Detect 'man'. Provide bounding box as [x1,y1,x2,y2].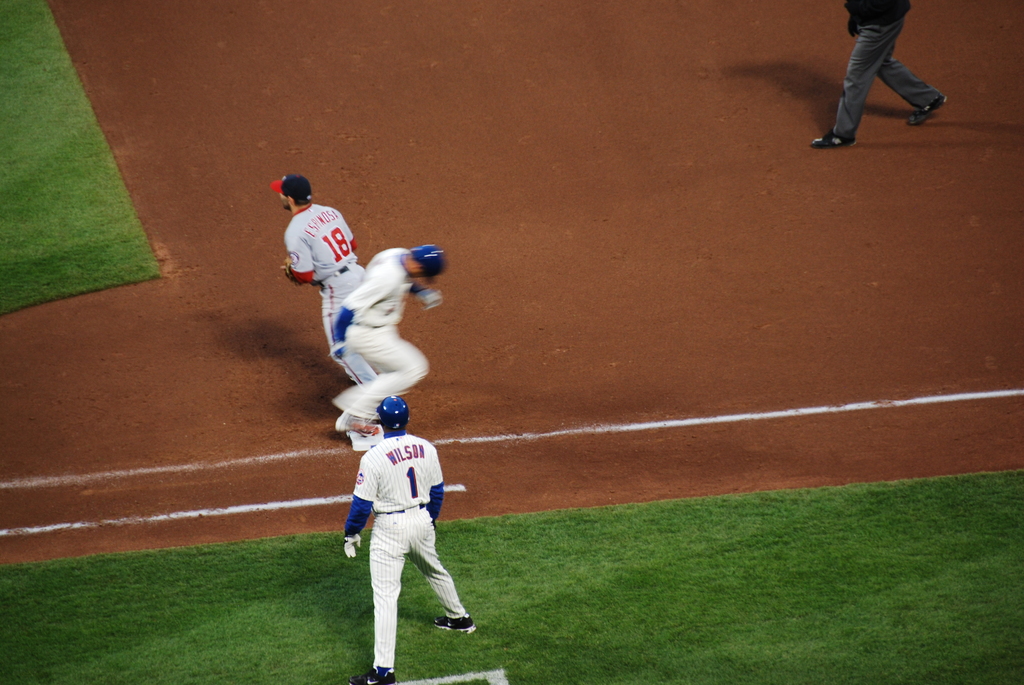
[815,0,950,148].
